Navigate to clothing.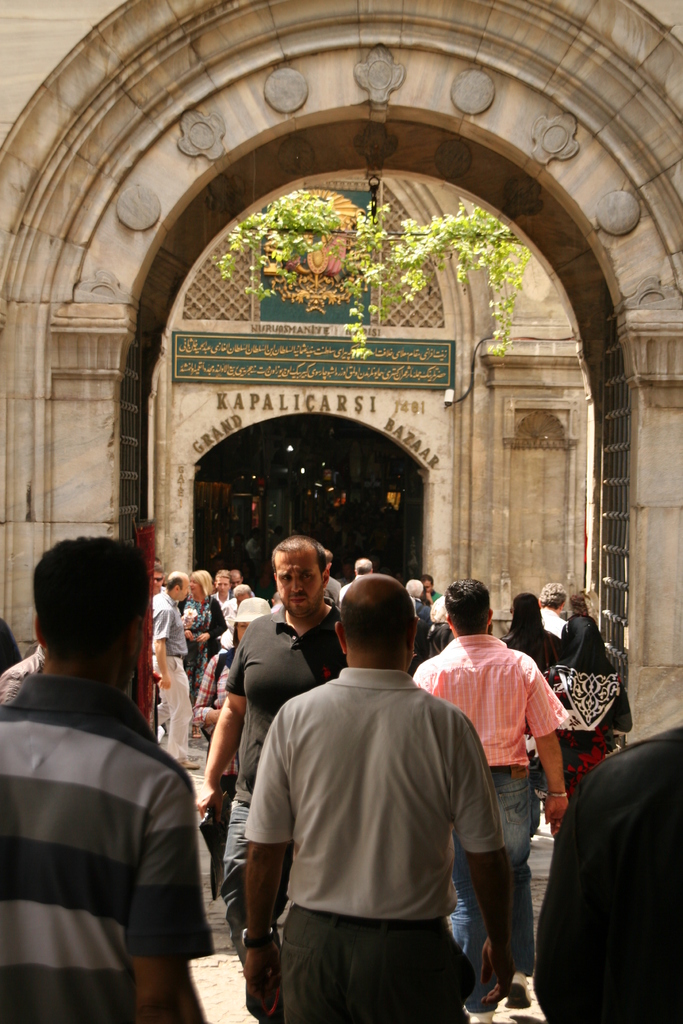
Navigation target: box(191, 641, 247, 803).
